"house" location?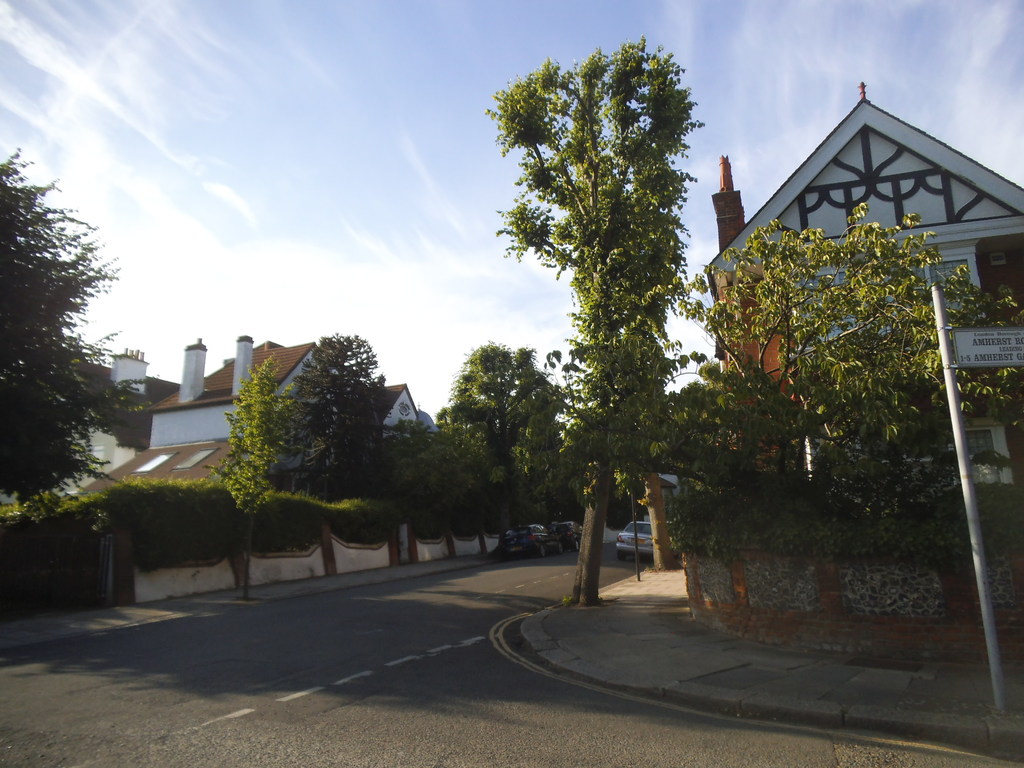
[x1=694, y1=76, x2=1023, y2=476]
